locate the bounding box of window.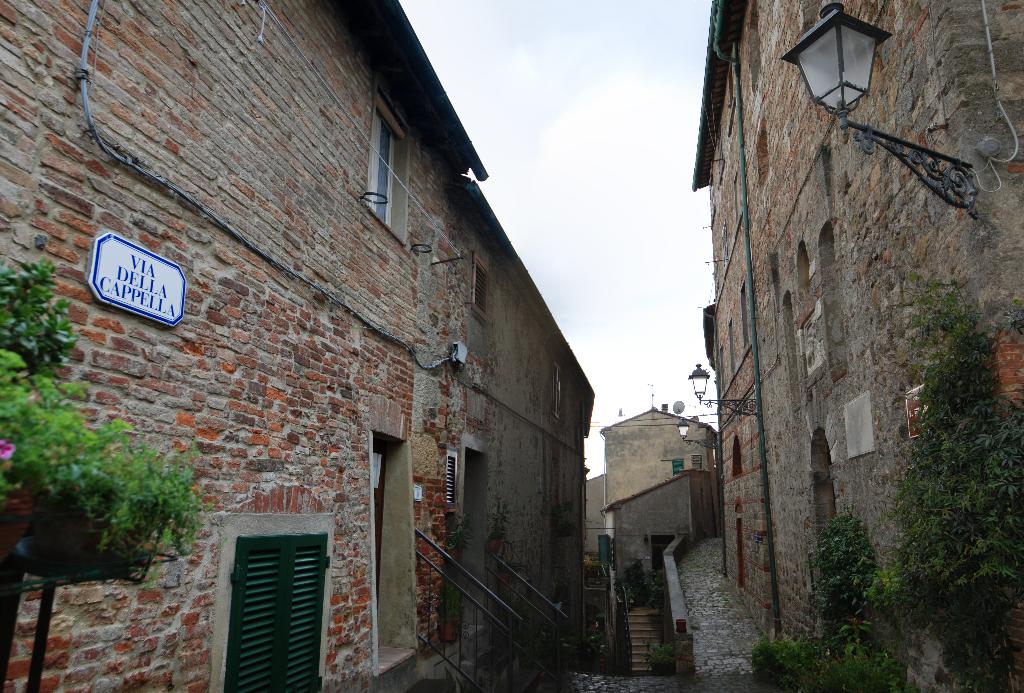
Bounding box: select_region(672, 460, 685, 476).
